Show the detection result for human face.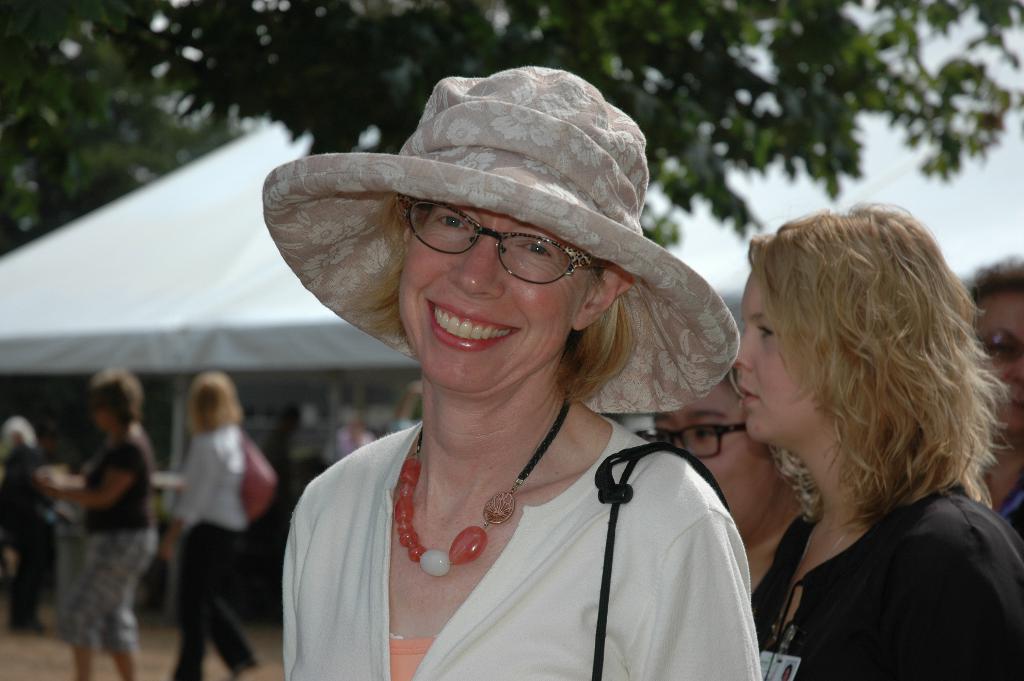
<bbox>650, 386, 781, 534</bbox>.
